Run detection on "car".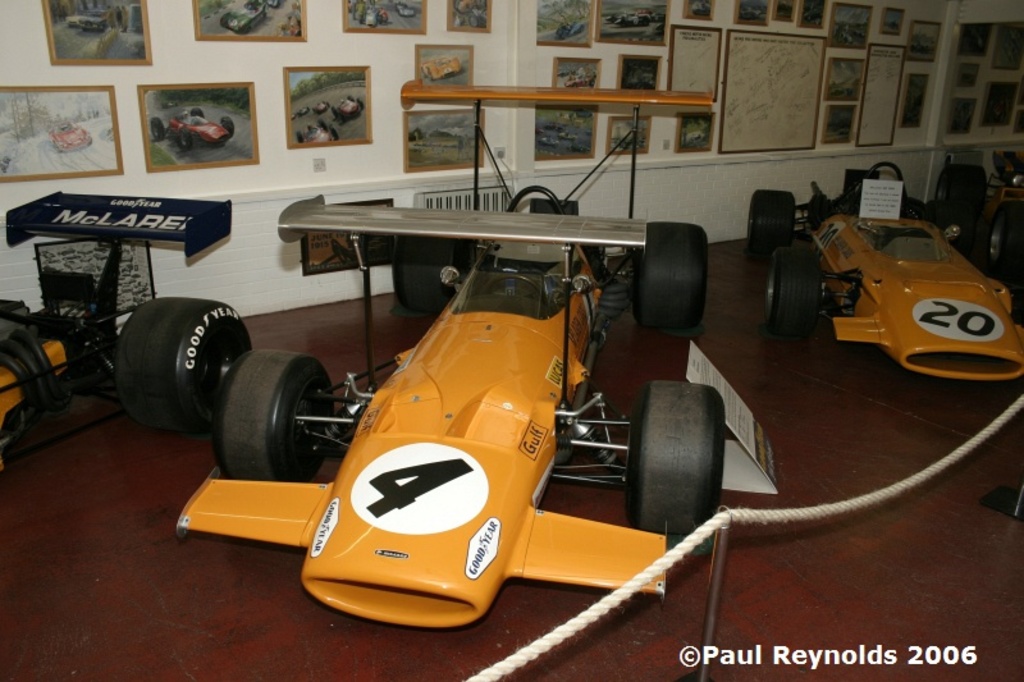
Result: (744, 156, 1023, 381).
